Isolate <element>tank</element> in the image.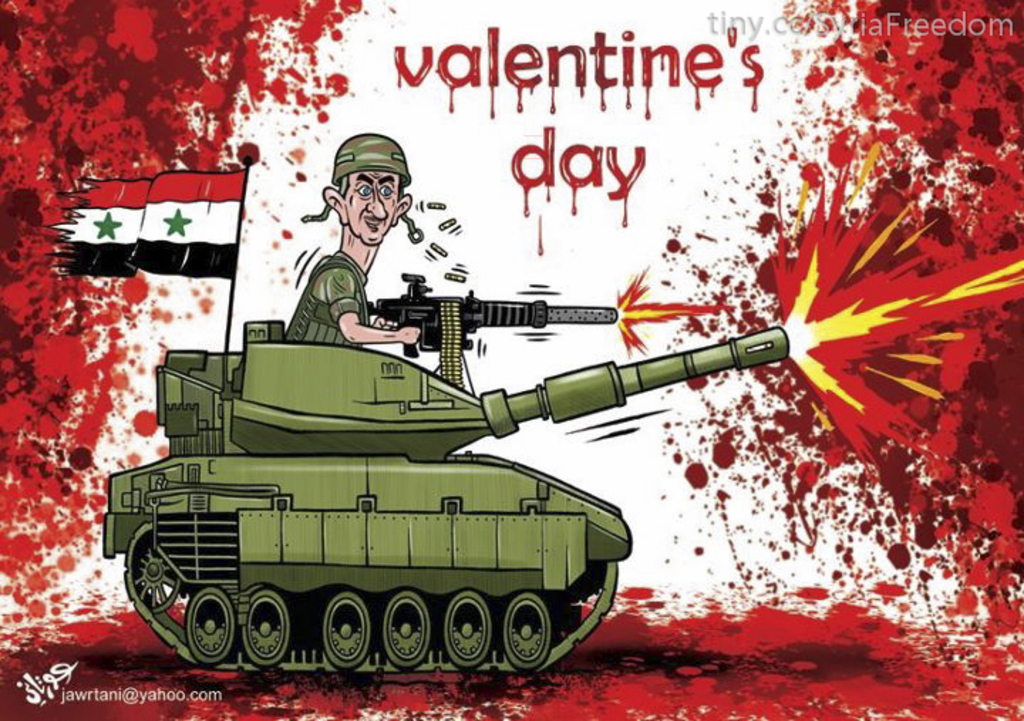
Isolated region: x1=101, y1=319, x2=789, y2=671.
